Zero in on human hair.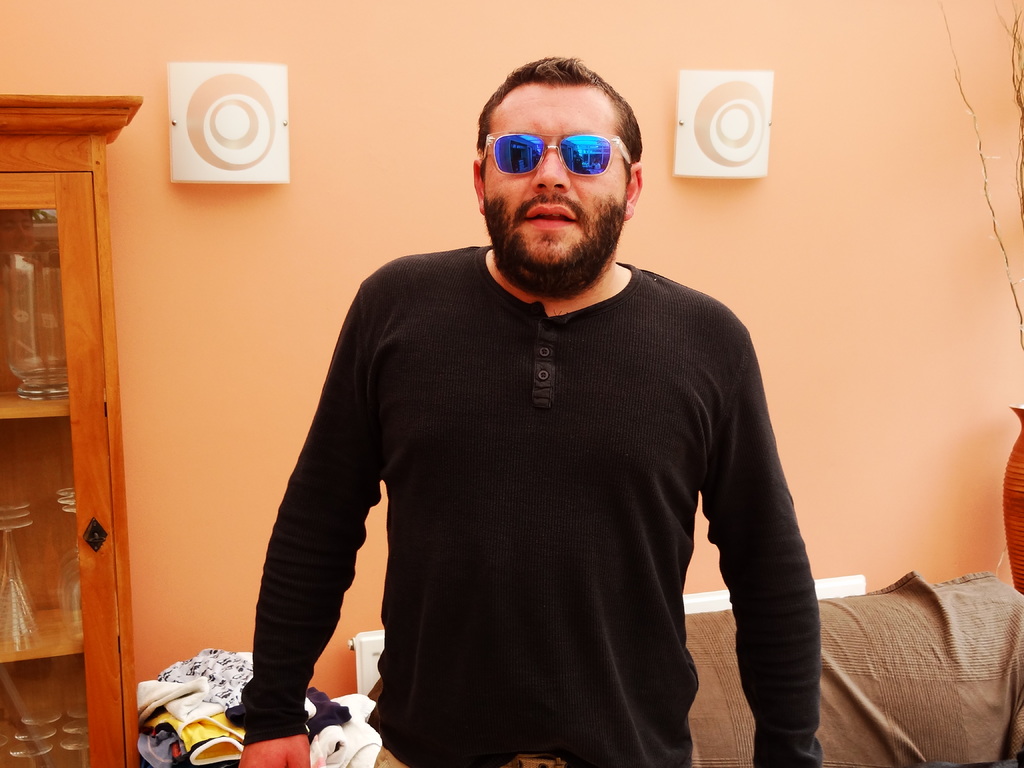
Zeroed in: crop(477, 76, 638, 195).
